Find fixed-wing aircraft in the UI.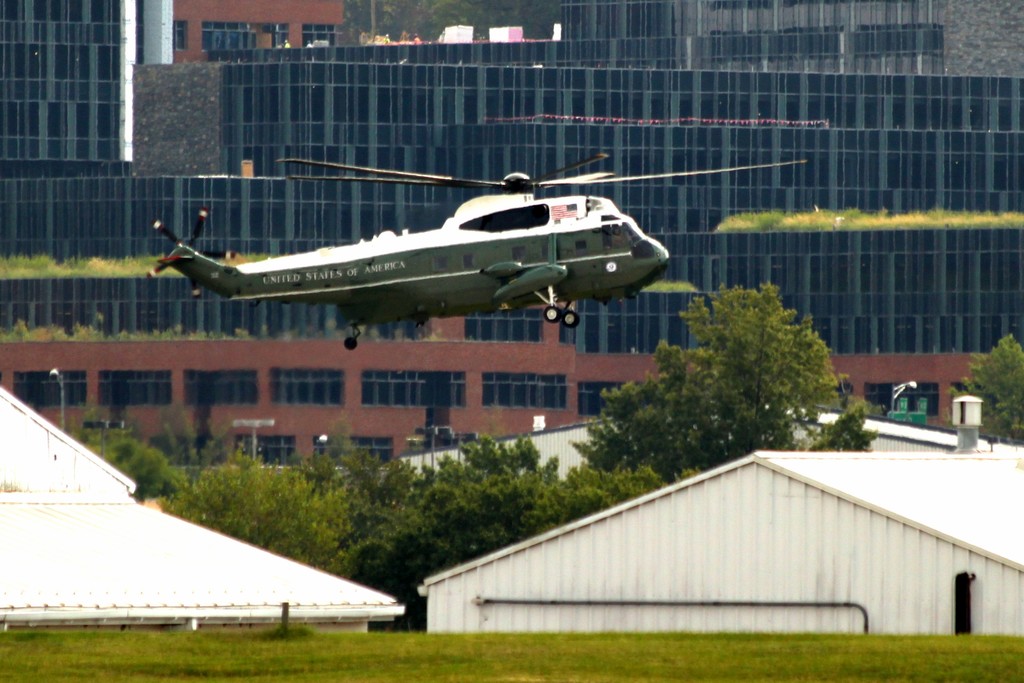
UI element at l=147, t=158, r=806, b=351.
